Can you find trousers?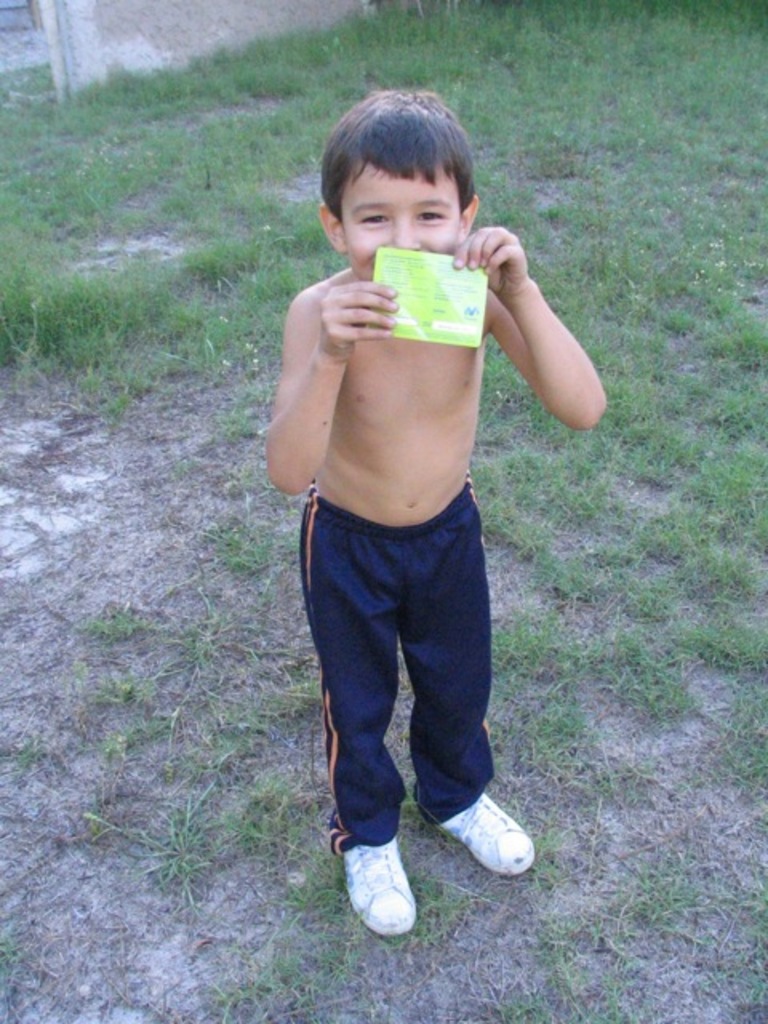
Yes, bounding box: BBox(293, 458, 578, 859).
